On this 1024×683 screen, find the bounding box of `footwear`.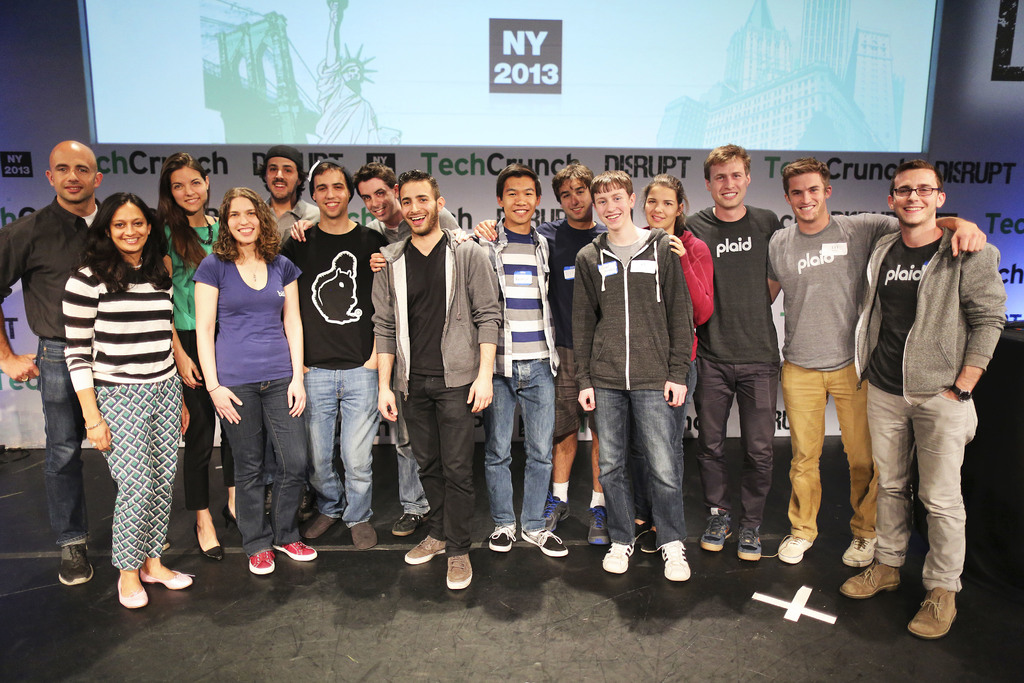
Bounding box: locate(634, 522, 663, 557).
